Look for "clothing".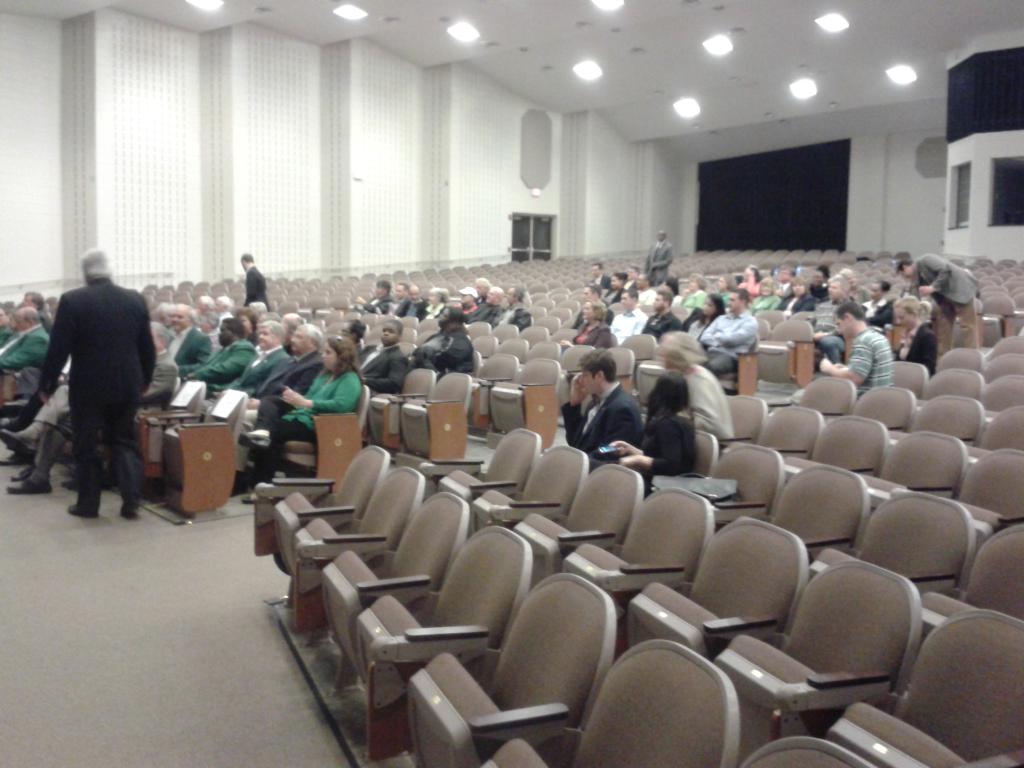
Found: 408,330,453,368.
